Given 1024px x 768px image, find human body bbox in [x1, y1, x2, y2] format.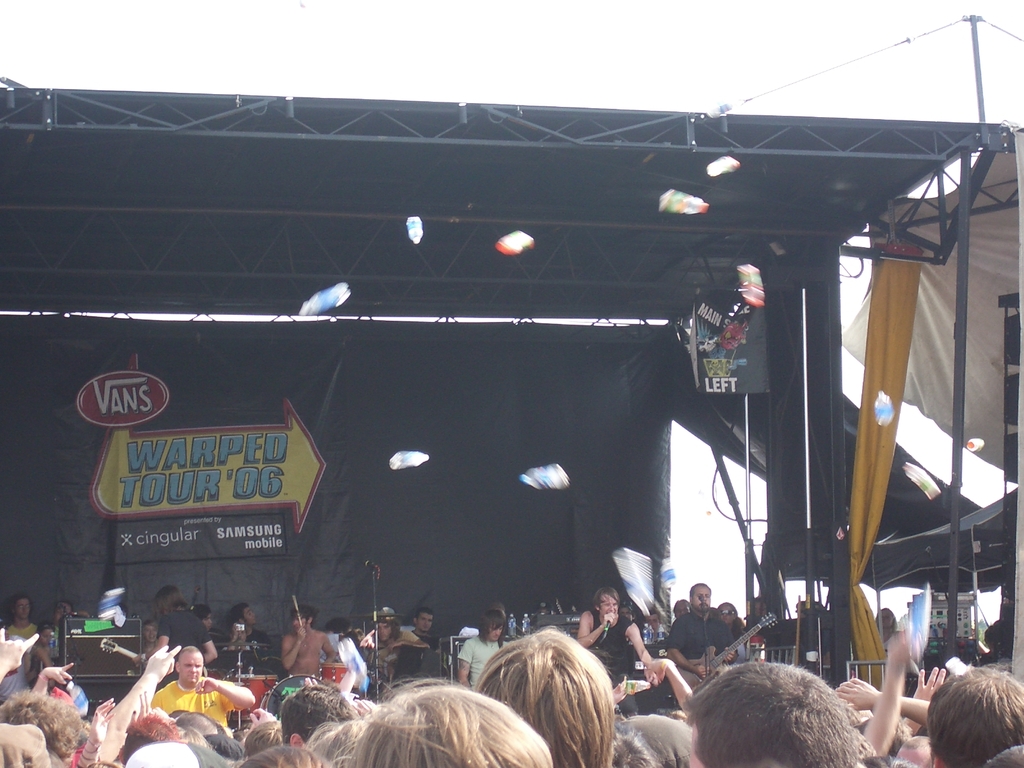
[578, 590, 651, 684].
